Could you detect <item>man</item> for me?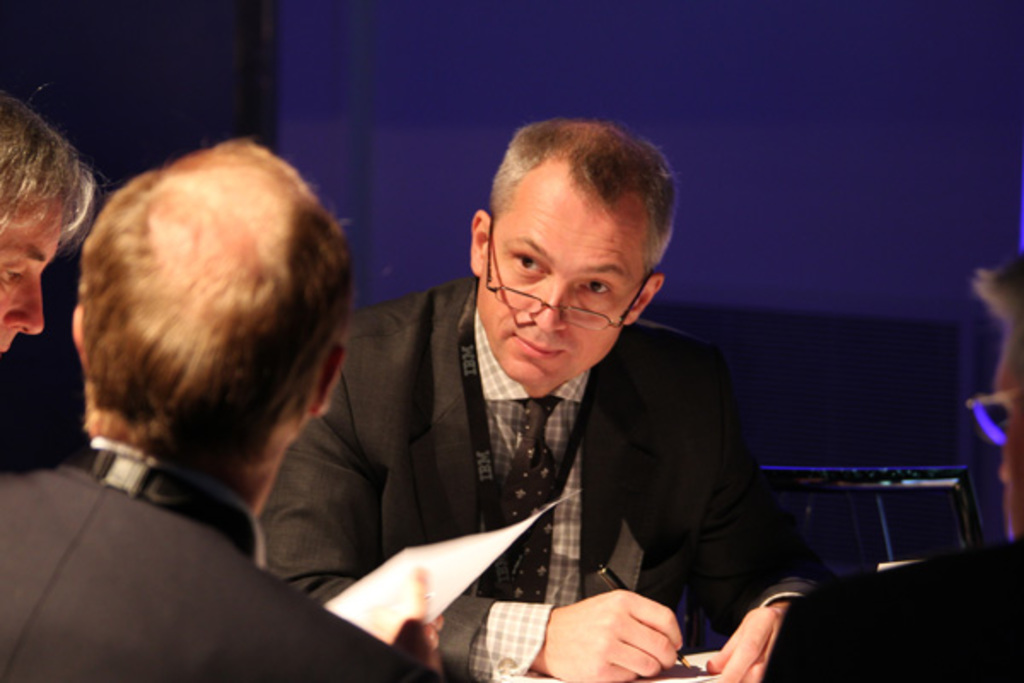
Detection result: <bbox>0, 92, 87, 359</bbox>.
